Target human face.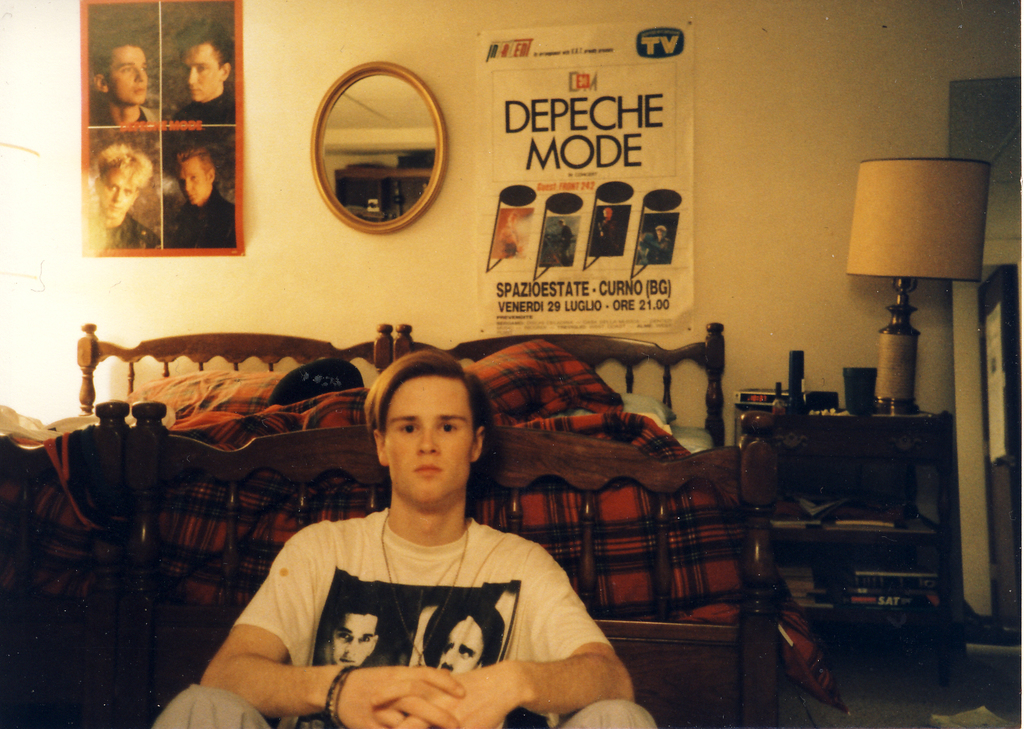
Target region: 434/613/485/674.
